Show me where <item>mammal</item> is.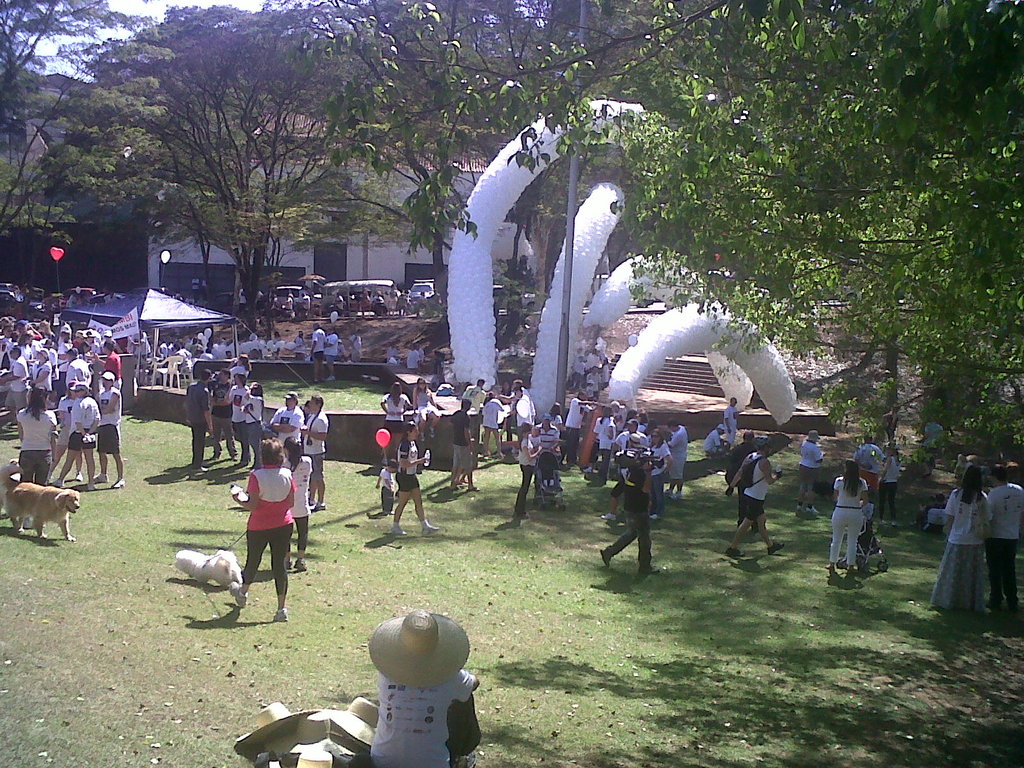
<item>mammal</item> is at x1=392, y1=290, x2=404, y2=316.
